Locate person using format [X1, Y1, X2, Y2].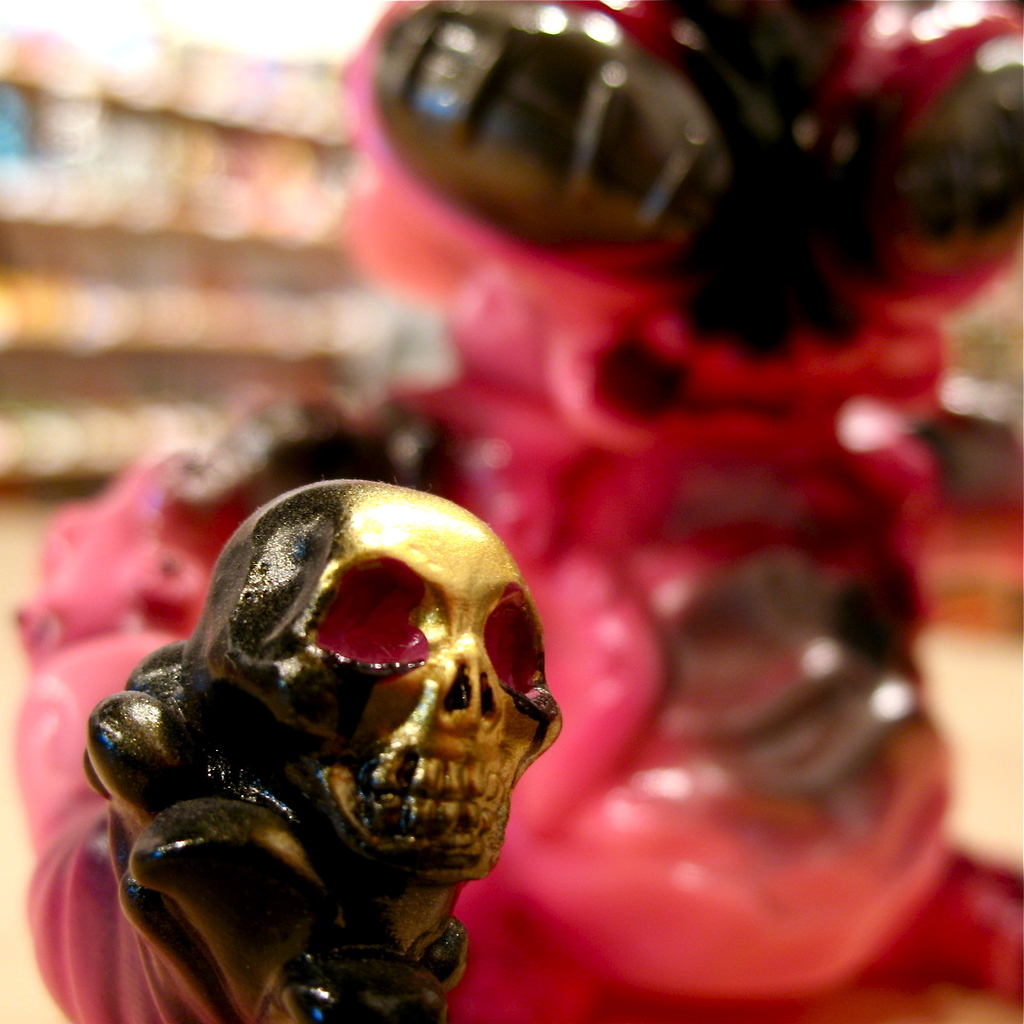
[10, 0, 1023, 1023].
